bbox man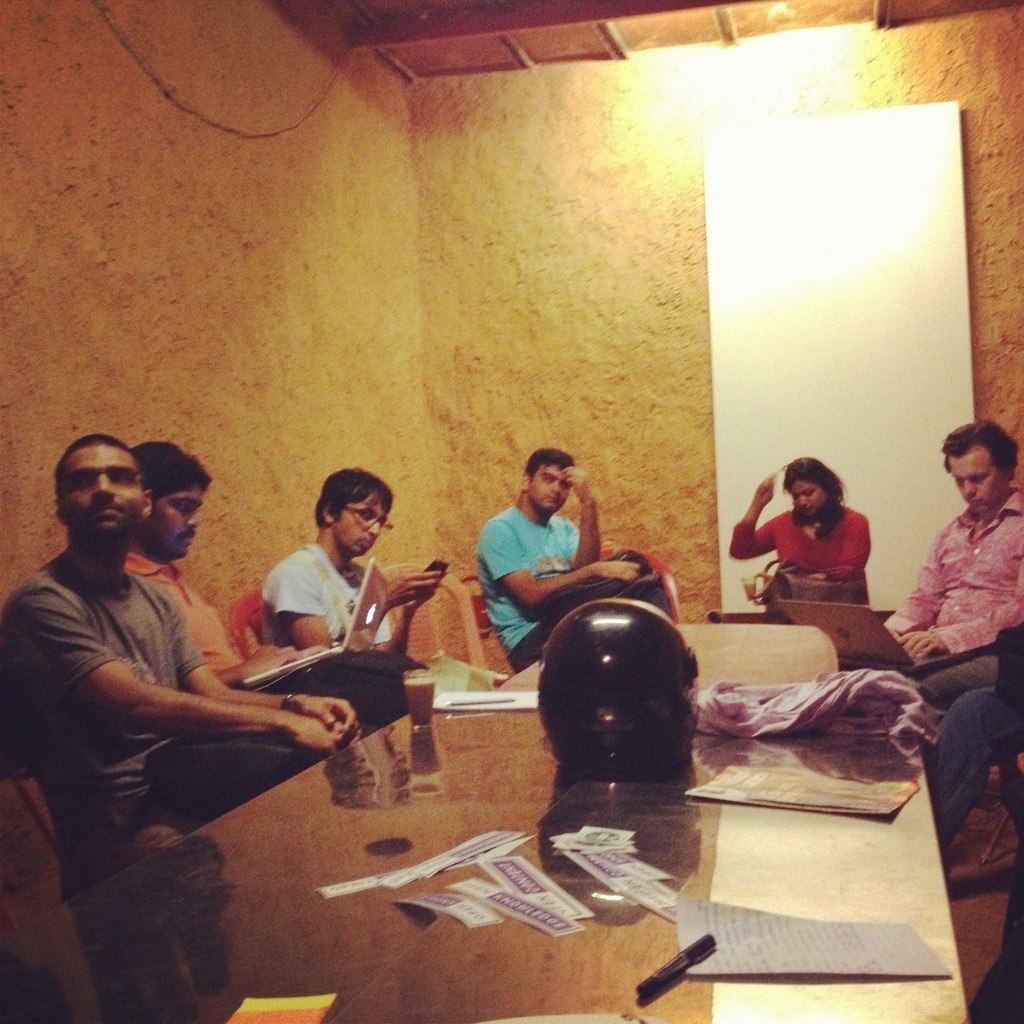
box(121, 447, 420, 726)
